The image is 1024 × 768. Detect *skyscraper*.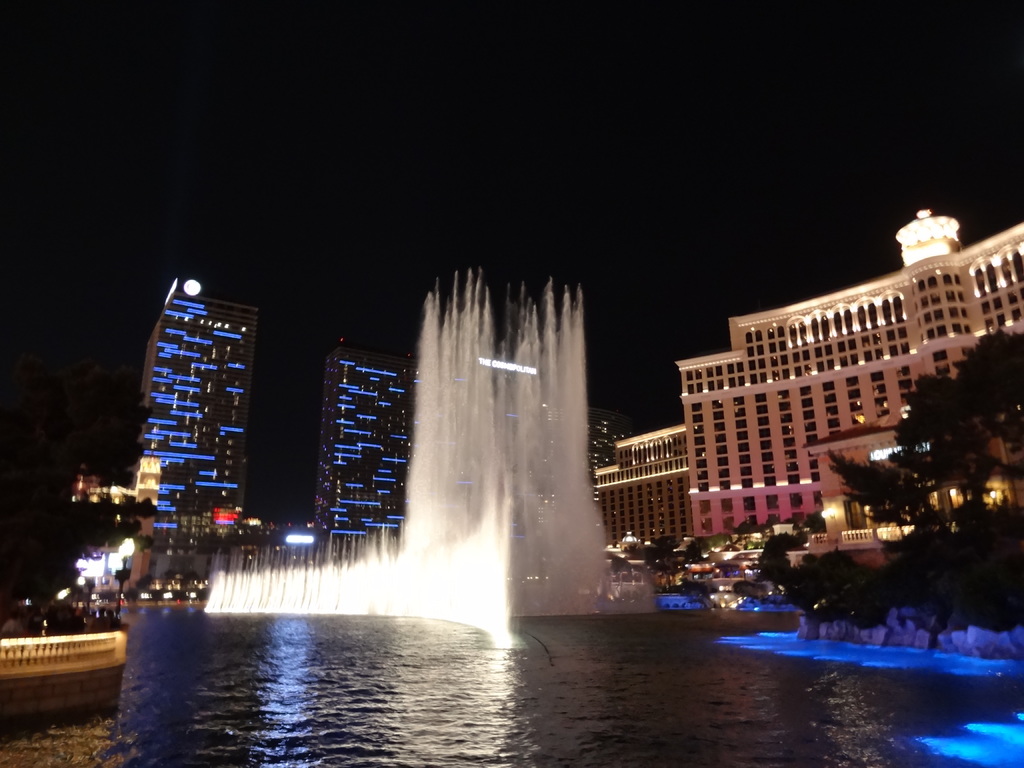
Detection: 316:340:419:563.
